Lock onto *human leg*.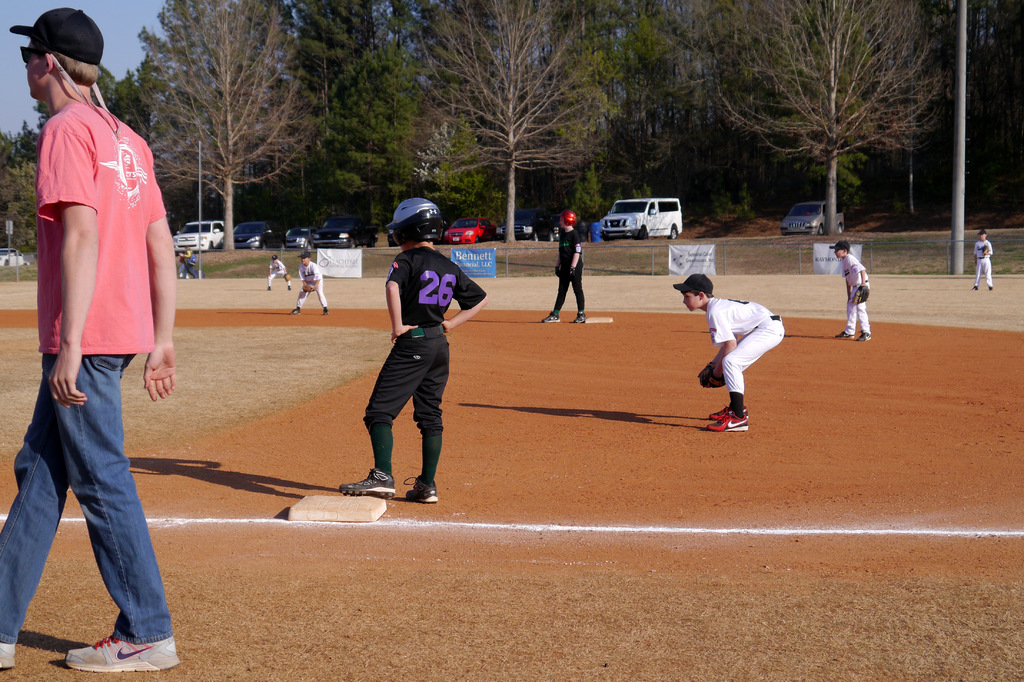
Locked: region(282, 273, 291, 289).
